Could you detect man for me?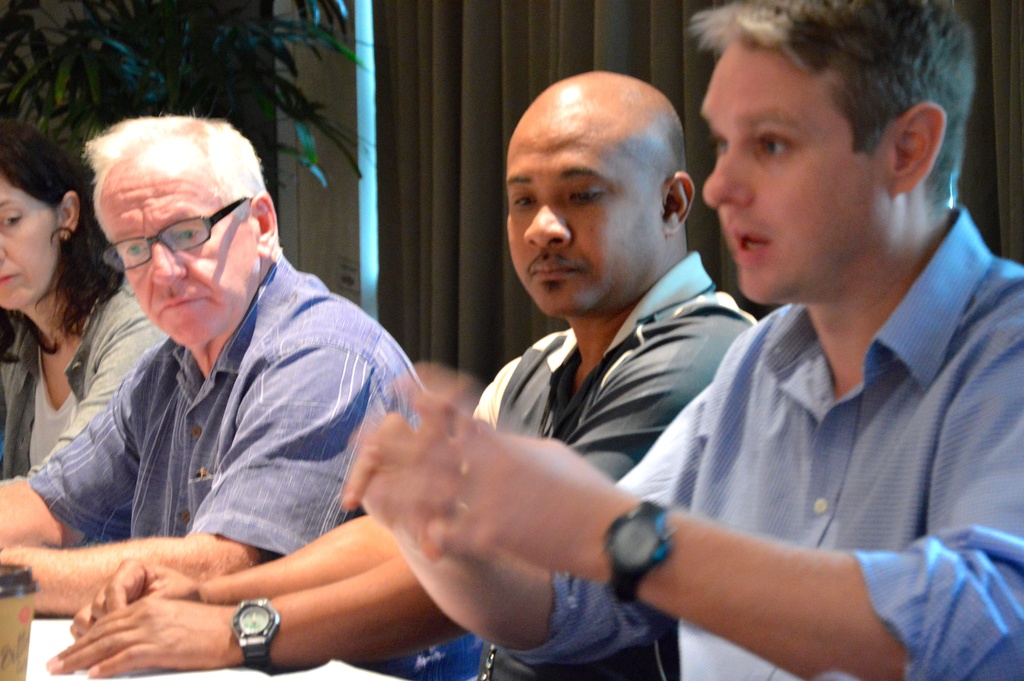
Detection result: 348,0,1020,680.
